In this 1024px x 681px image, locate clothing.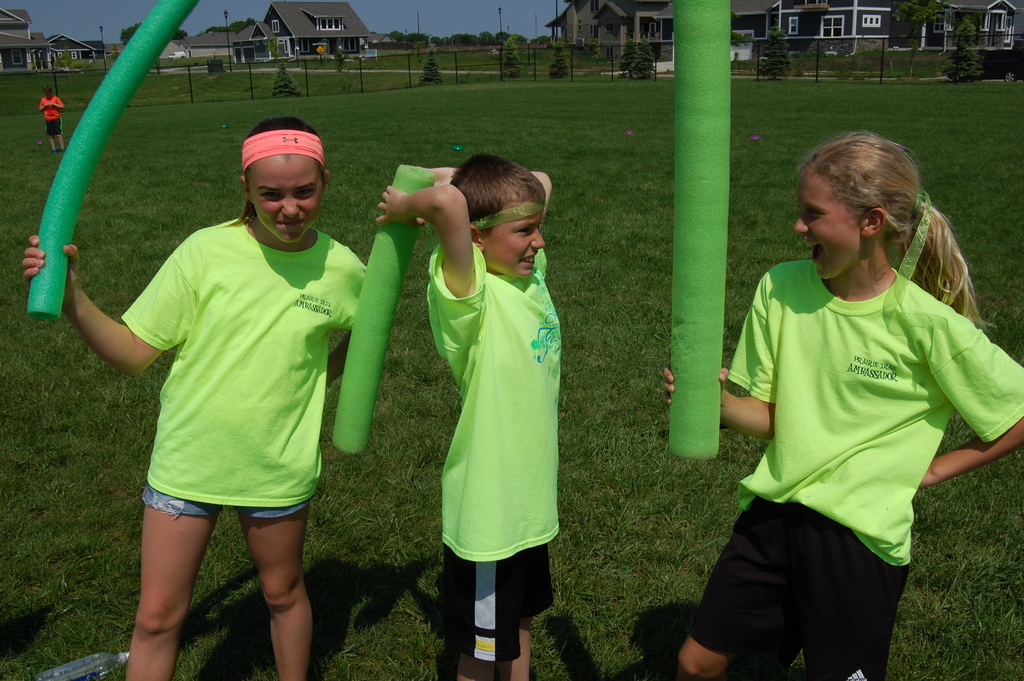
Bounding box: bbox=(684, 259, 1023, 680).
